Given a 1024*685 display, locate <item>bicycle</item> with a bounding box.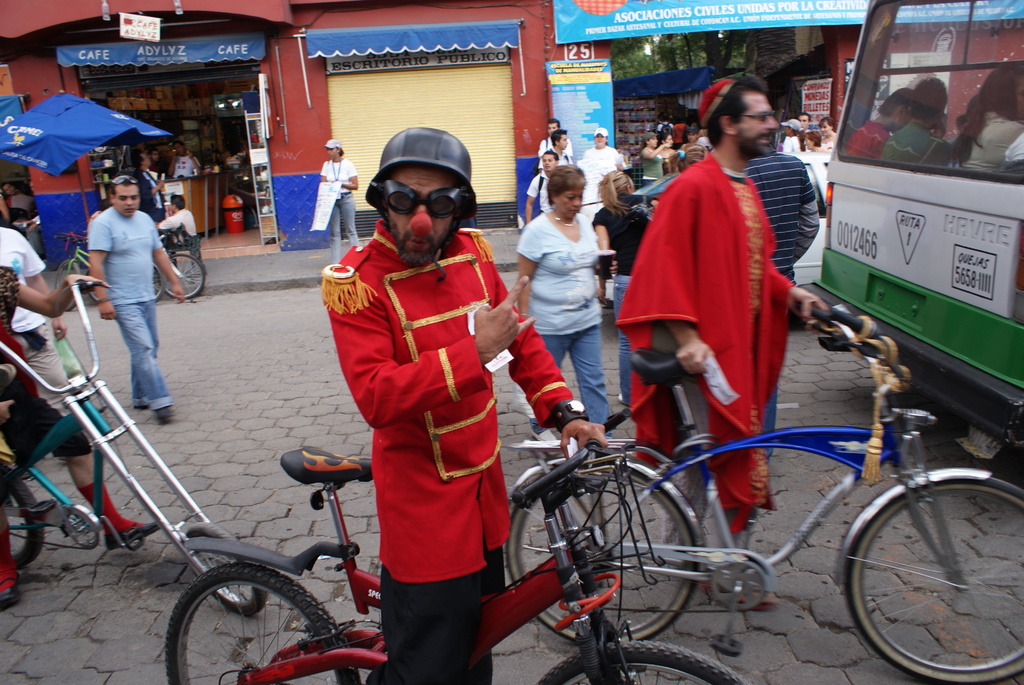
Located: [0, 280, 269, 615].
